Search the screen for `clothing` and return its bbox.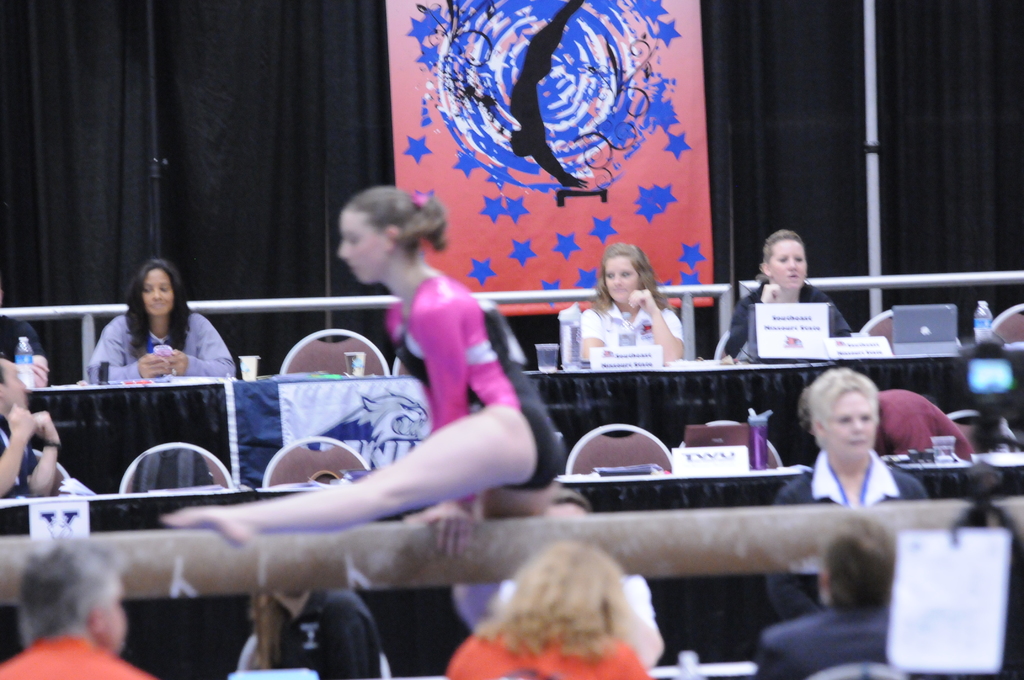
Found: [x1=0, y1=424, x2=50, y2=522].
